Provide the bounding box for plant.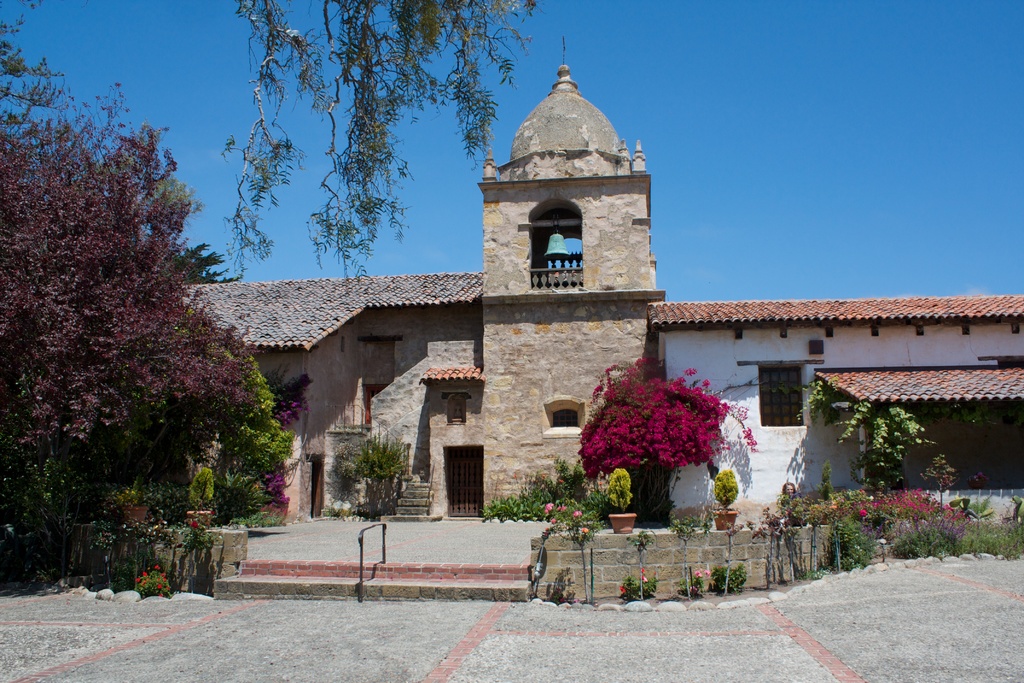
rect(591, 356, 760, 516).
